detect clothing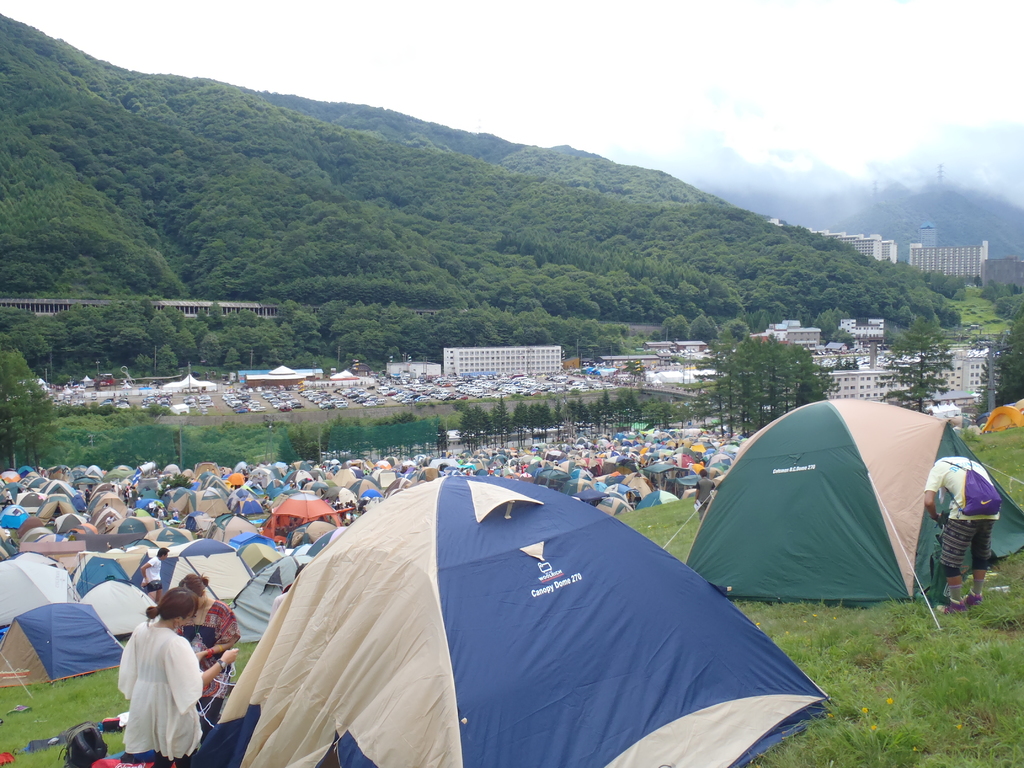
Rect(117, 613, 205, 765)
